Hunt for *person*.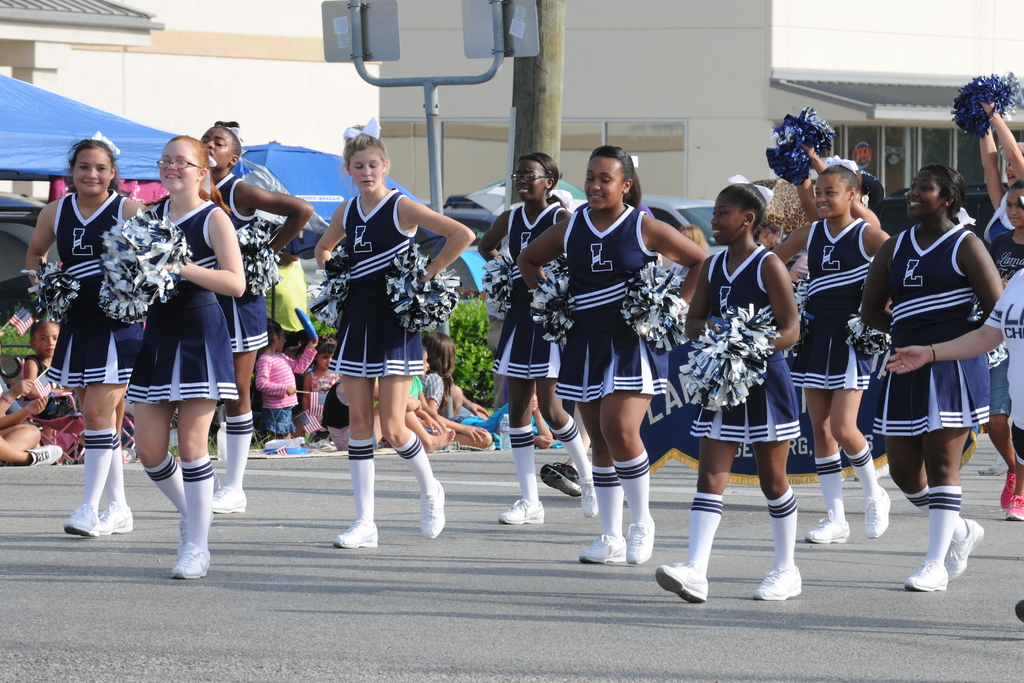
Hunted down at box(20, 127, 148, 538).
